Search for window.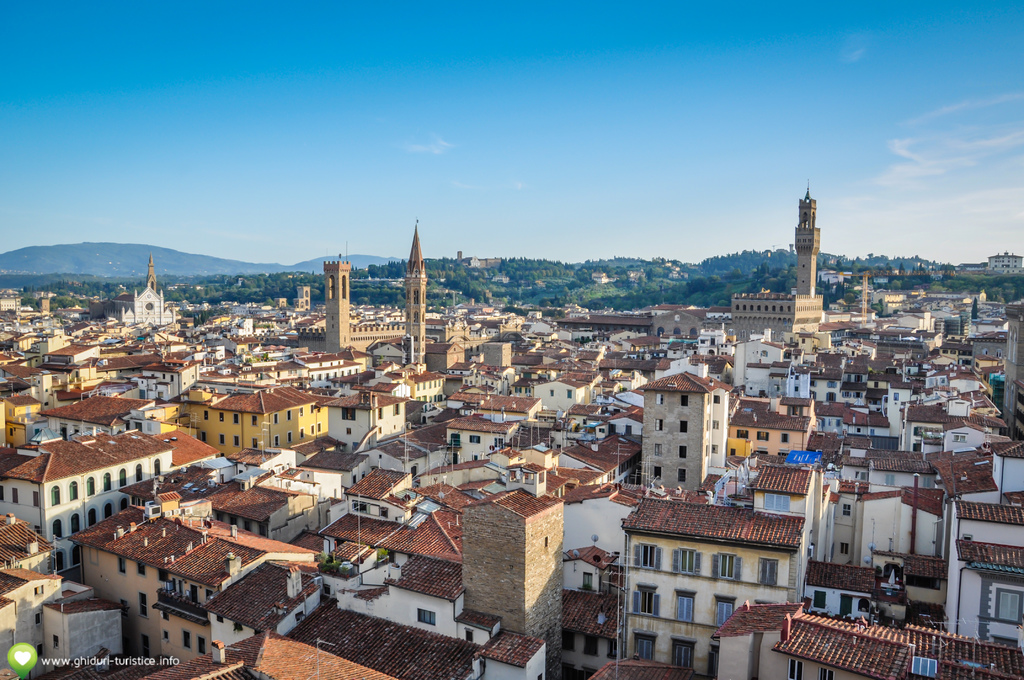
Found at x1=656, y1=394, x2=664, y2=407.
